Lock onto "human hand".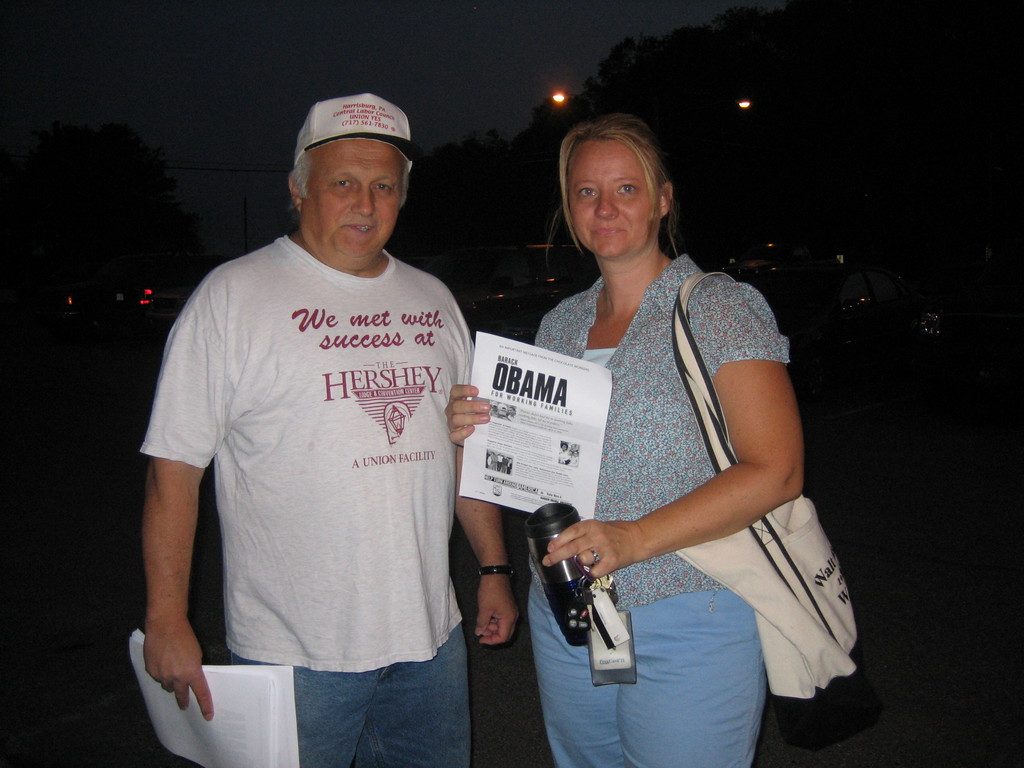
Locked: rect(141, 618, 216, 724).
